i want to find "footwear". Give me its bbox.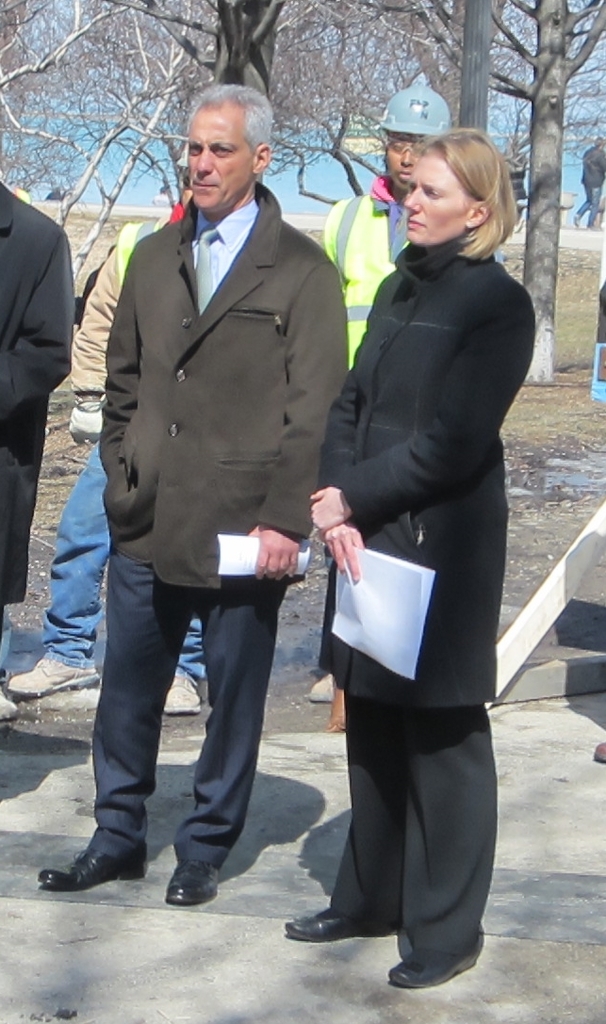
left=390, top=934, right=483, bottom=992.
